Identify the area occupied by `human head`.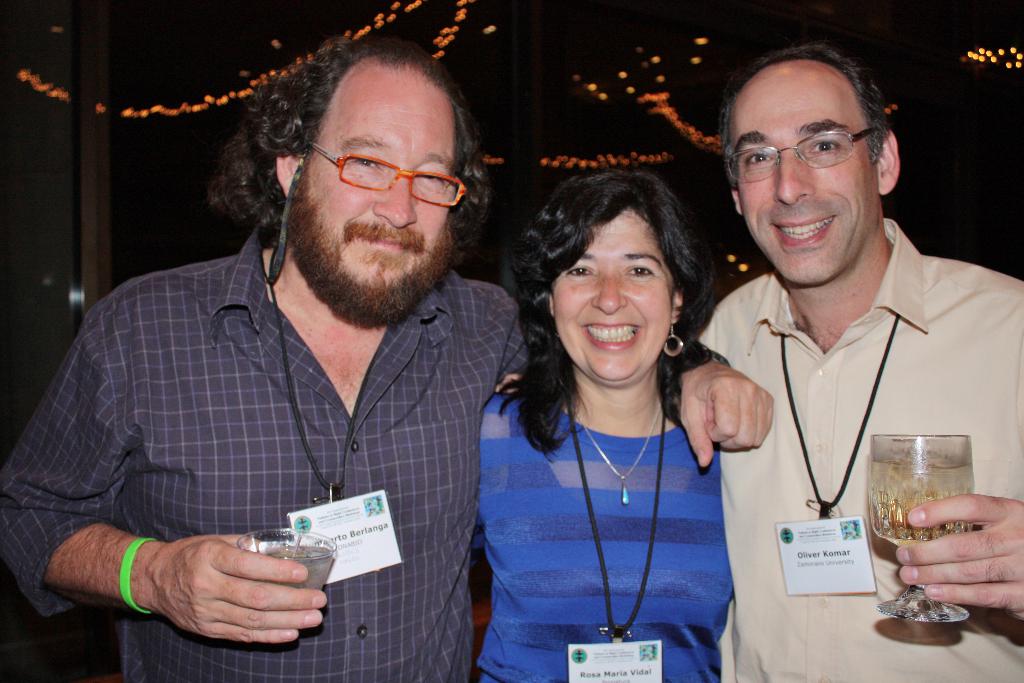
Area: <bbox>720, 50, 900, 286</bbox>.
